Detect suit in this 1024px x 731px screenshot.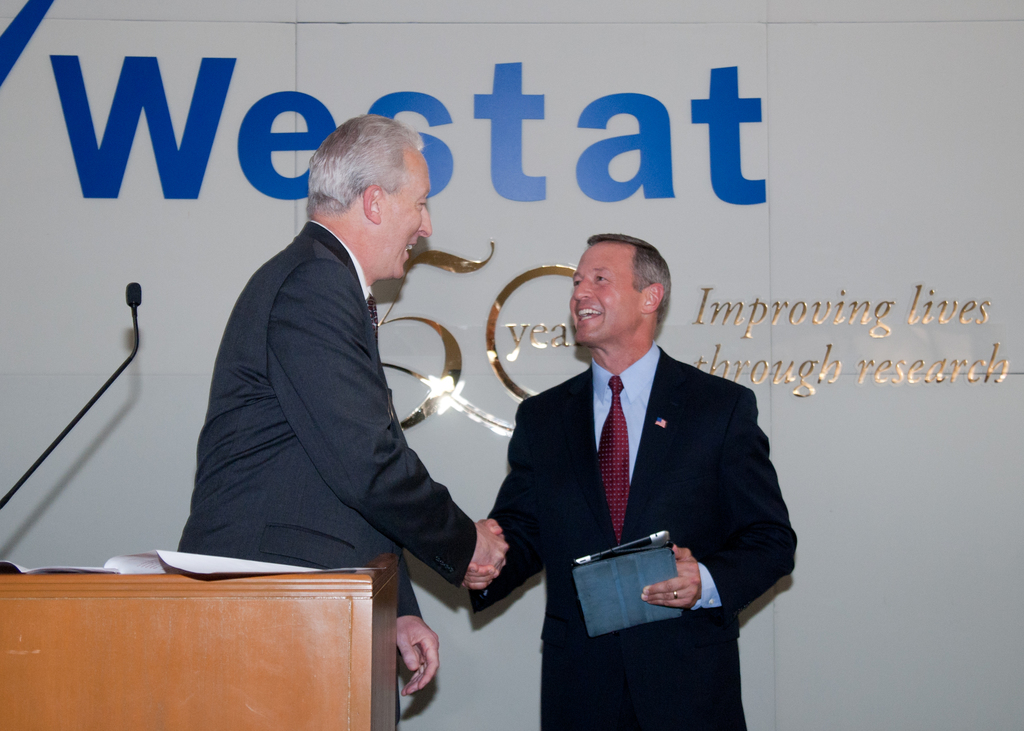
Detection: 481 241 792 705.
